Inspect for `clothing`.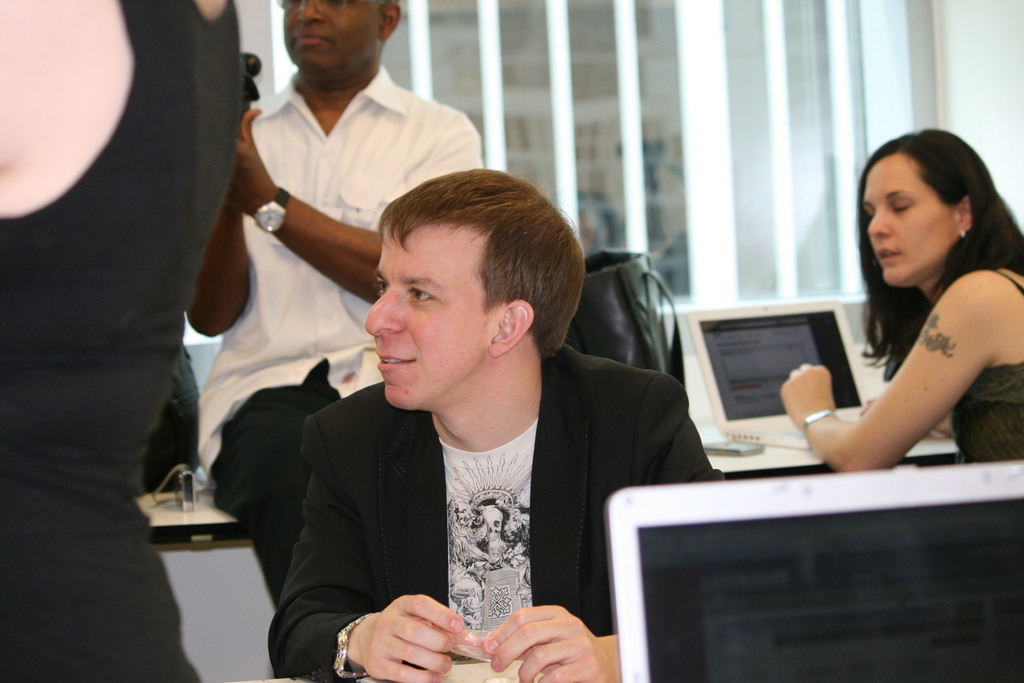
Inspection: <region>191, 59, 486, 609</region>.
